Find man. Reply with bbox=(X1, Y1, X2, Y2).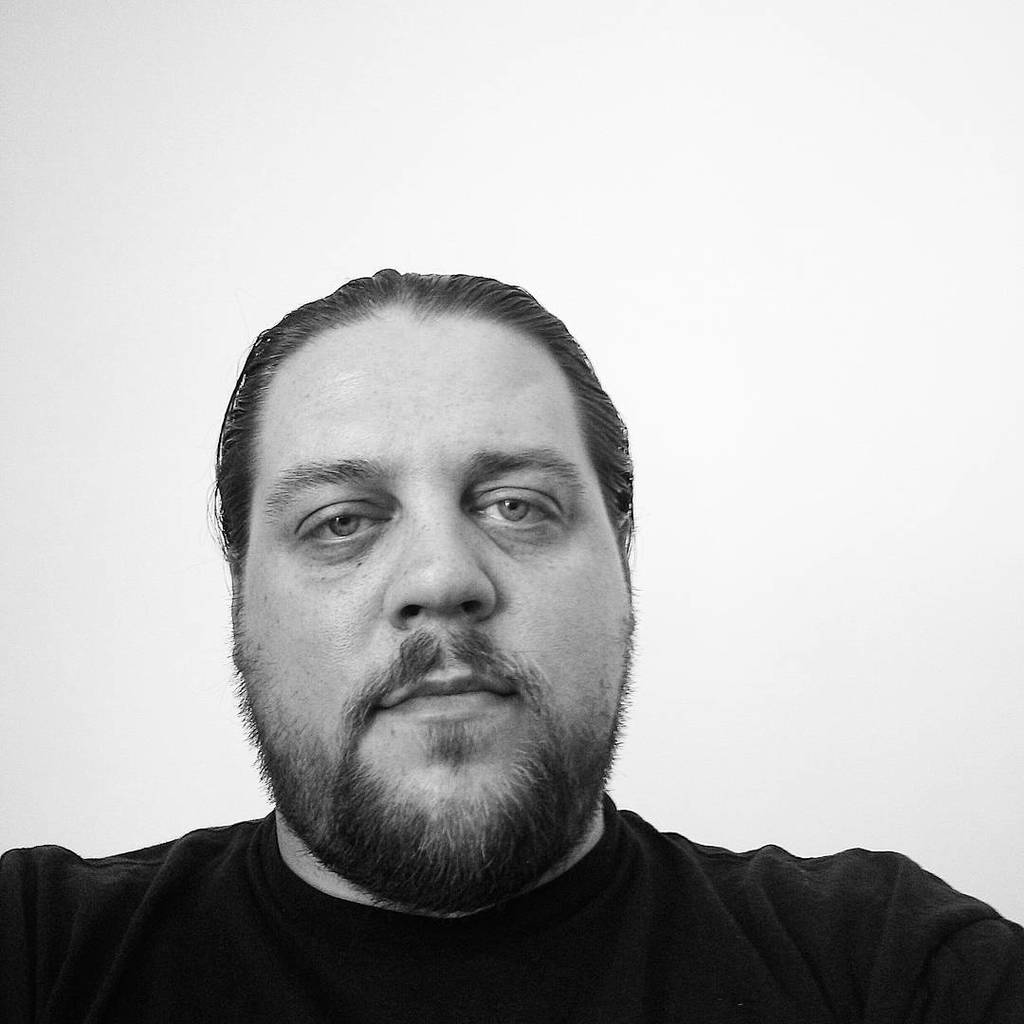
bbox=(3, 241, 994, 1017).
